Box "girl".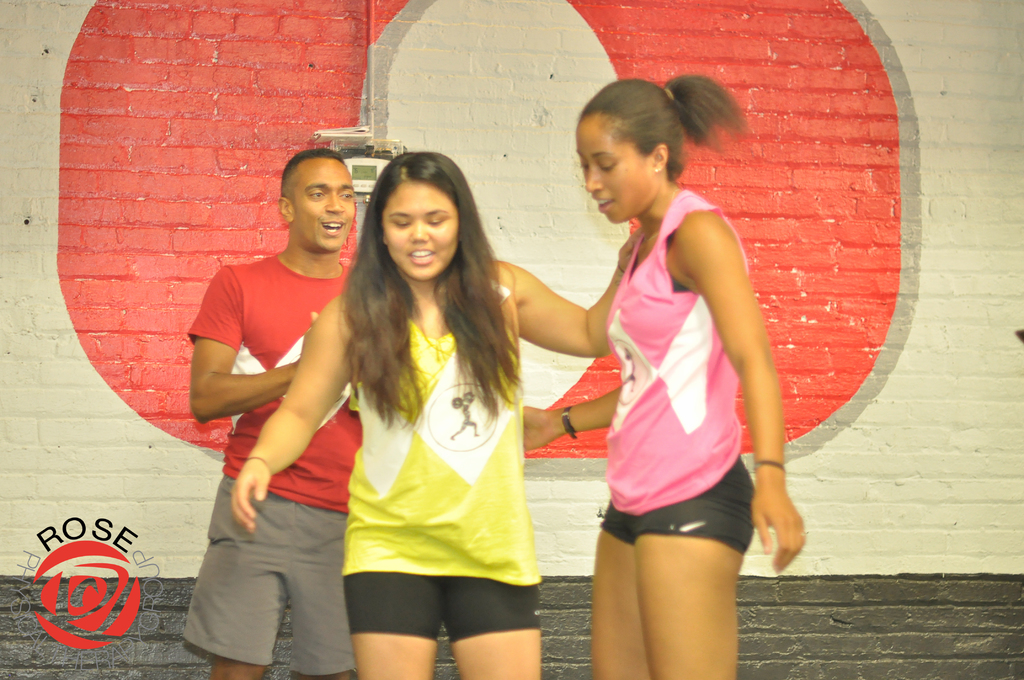
bbox=(519, 63, 804, 679).
